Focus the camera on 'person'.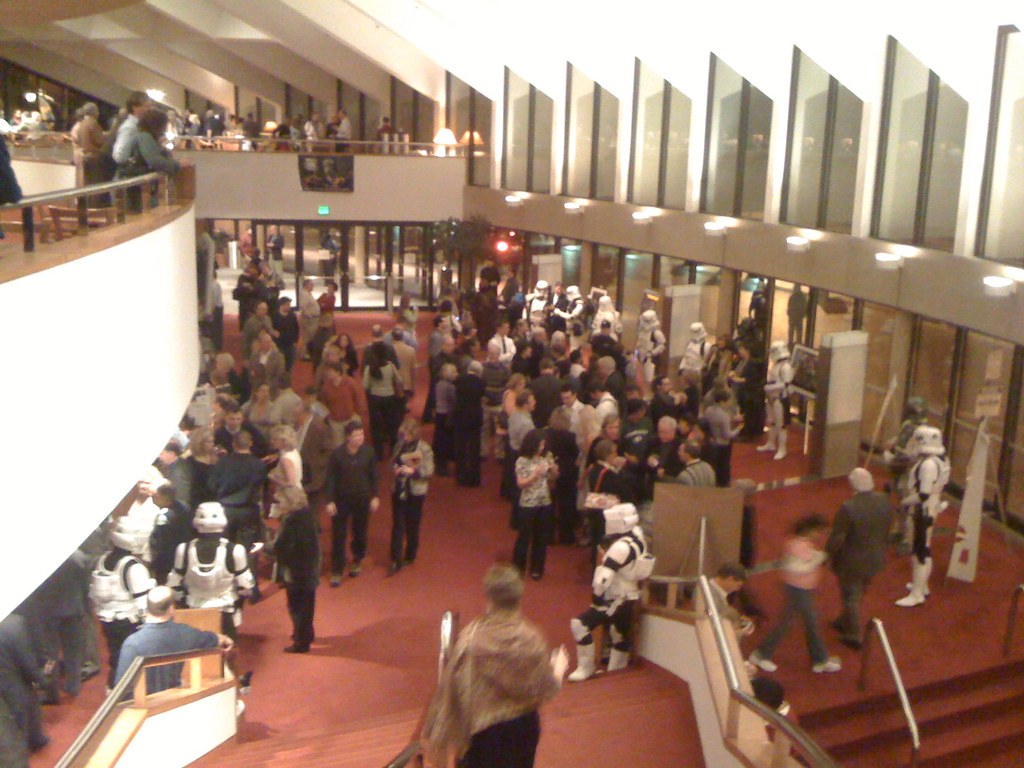
Focus region: <bbox>111, 584, 236, 695</bbox>.
